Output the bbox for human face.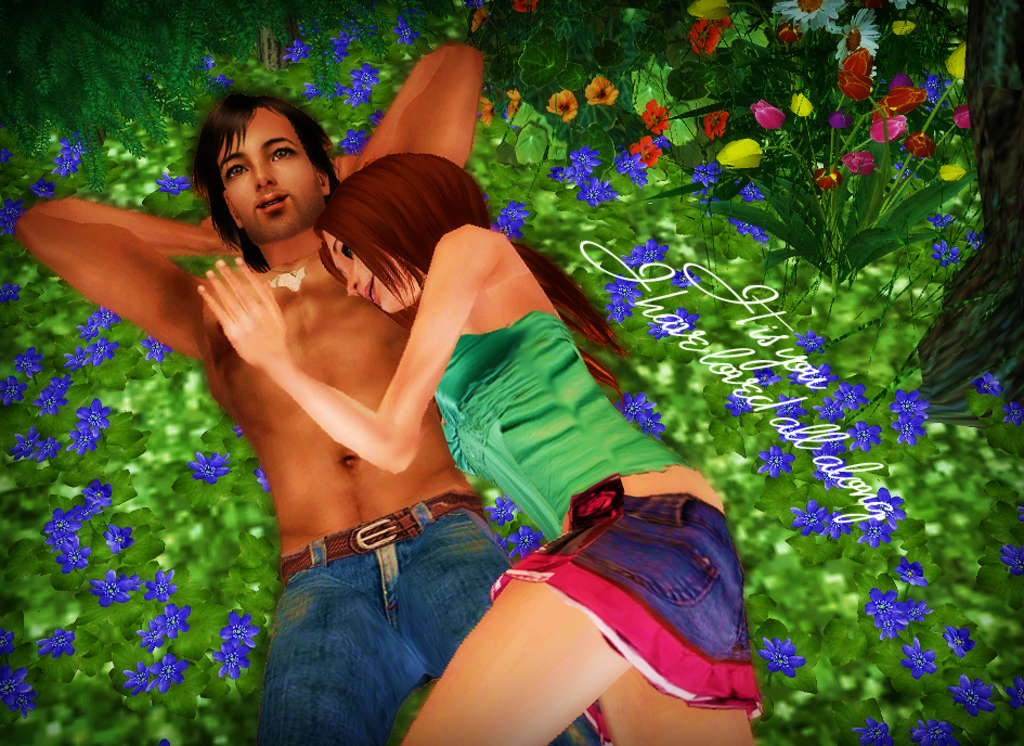
bbox=[322, 229, 418, 311].
